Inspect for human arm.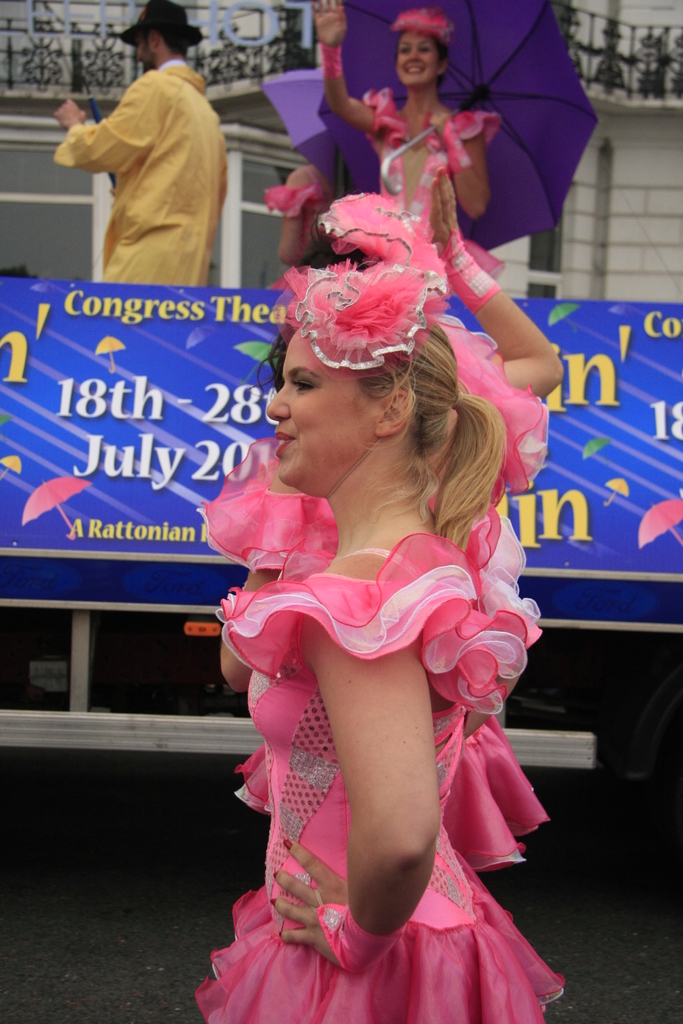
Inspection: <box>315,656,465,900</box>.
